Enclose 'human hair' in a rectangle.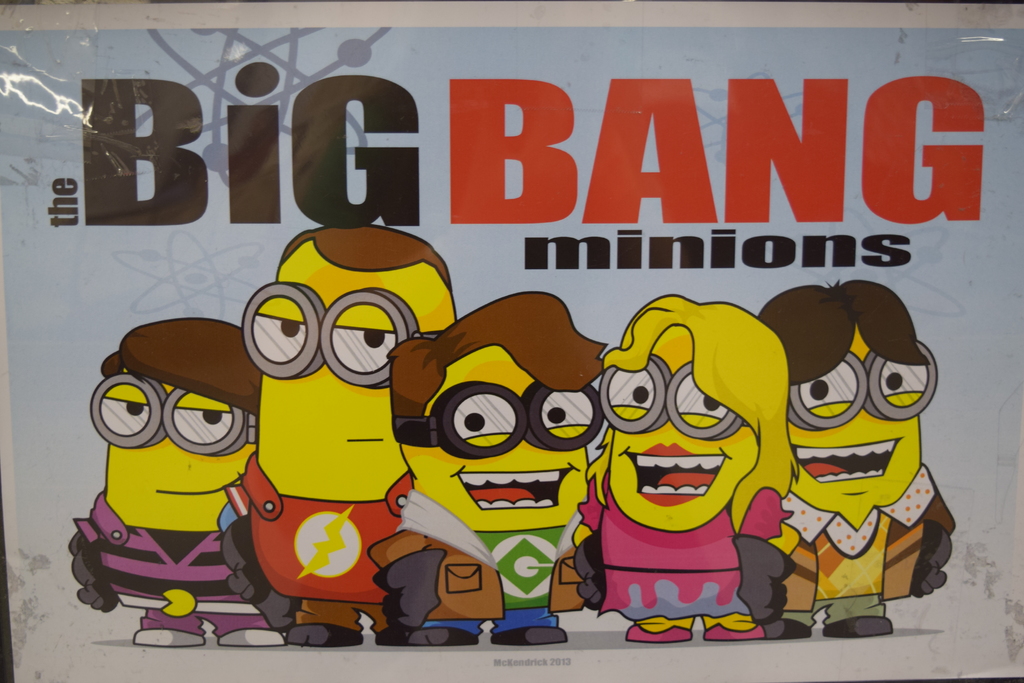
bbox(757, 278, 930, 391).
